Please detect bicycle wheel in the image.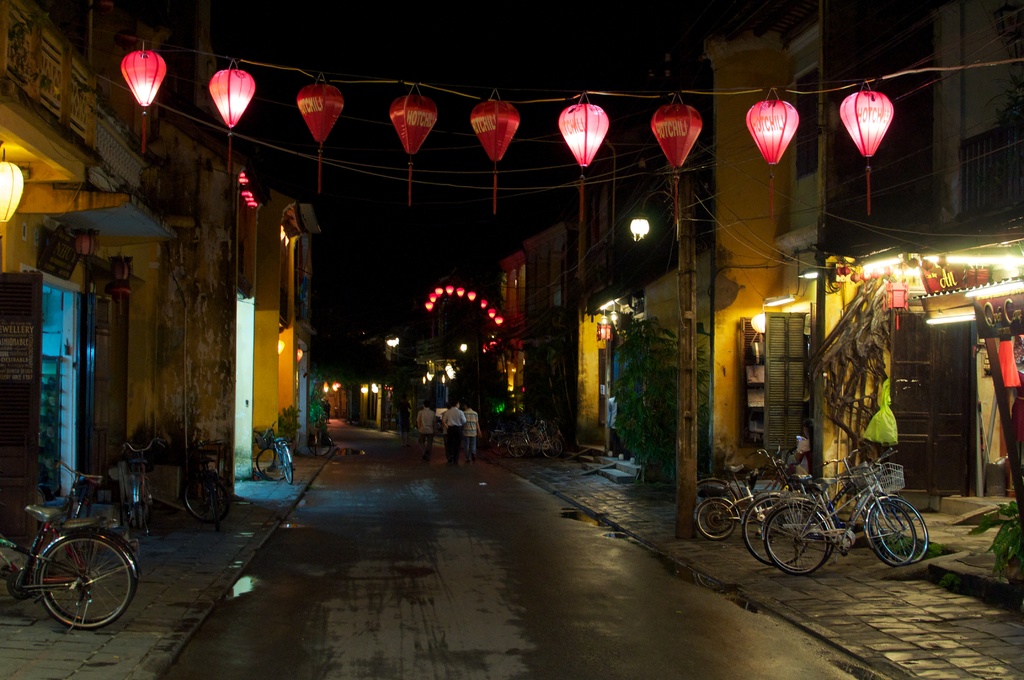
{"x1": 879, "y1": 496, "x2": 931, "y2": 563}.
